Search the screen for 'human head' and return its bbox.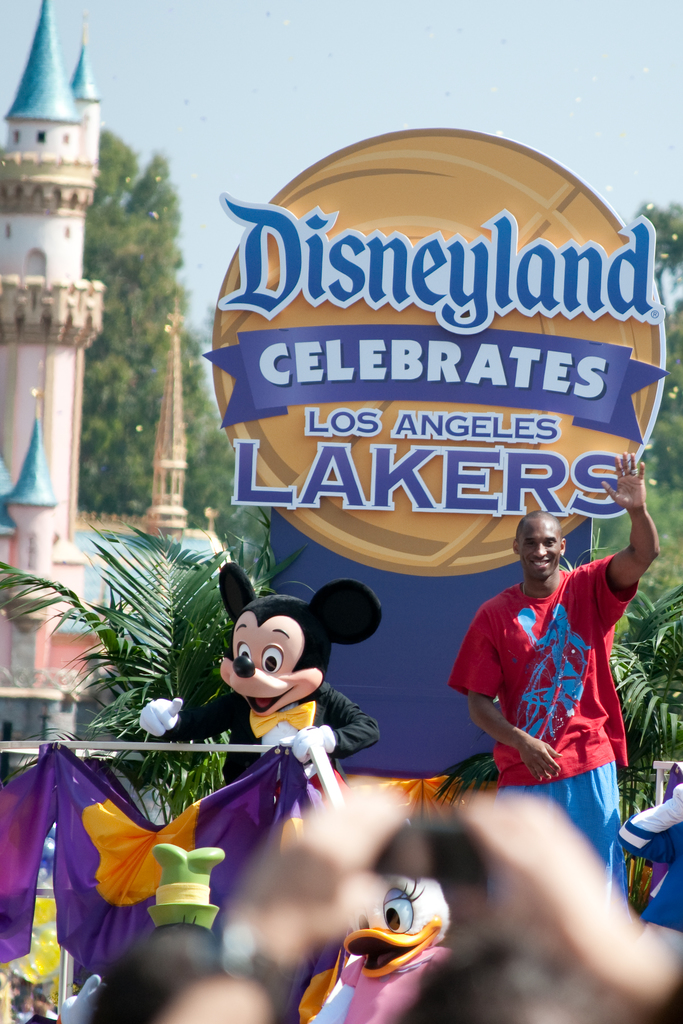
Found: [x1=29, y1=982, x2=50, y2=1015].
